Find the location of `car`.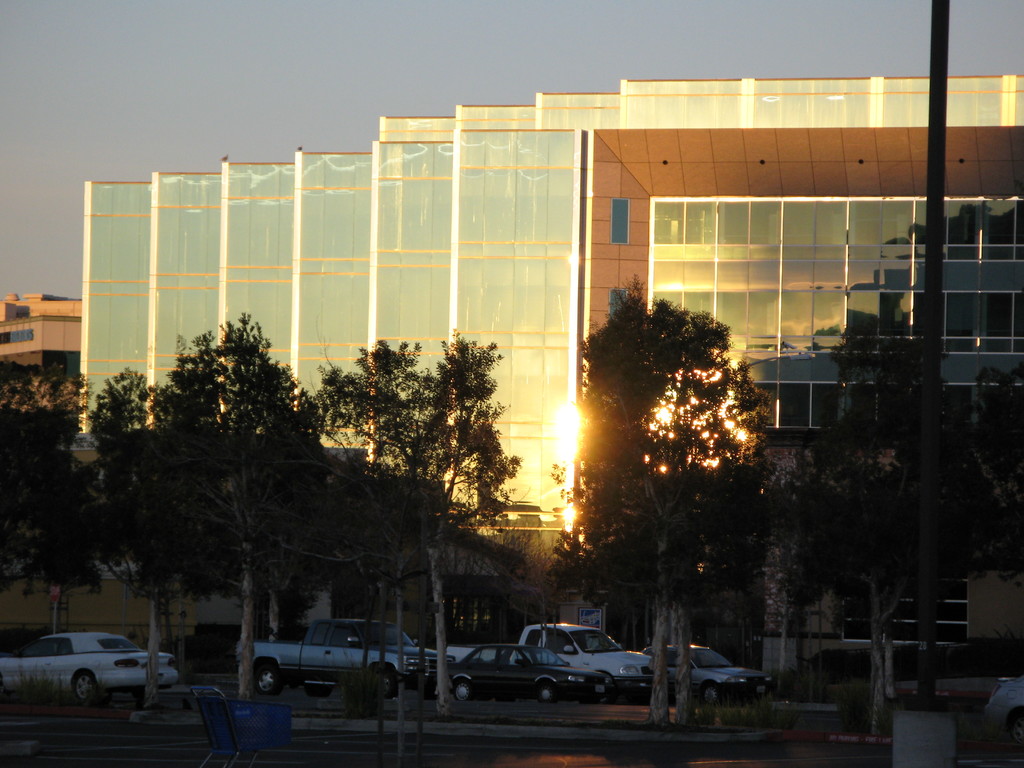
Location: bbox=(419, 636, 616, 709).
